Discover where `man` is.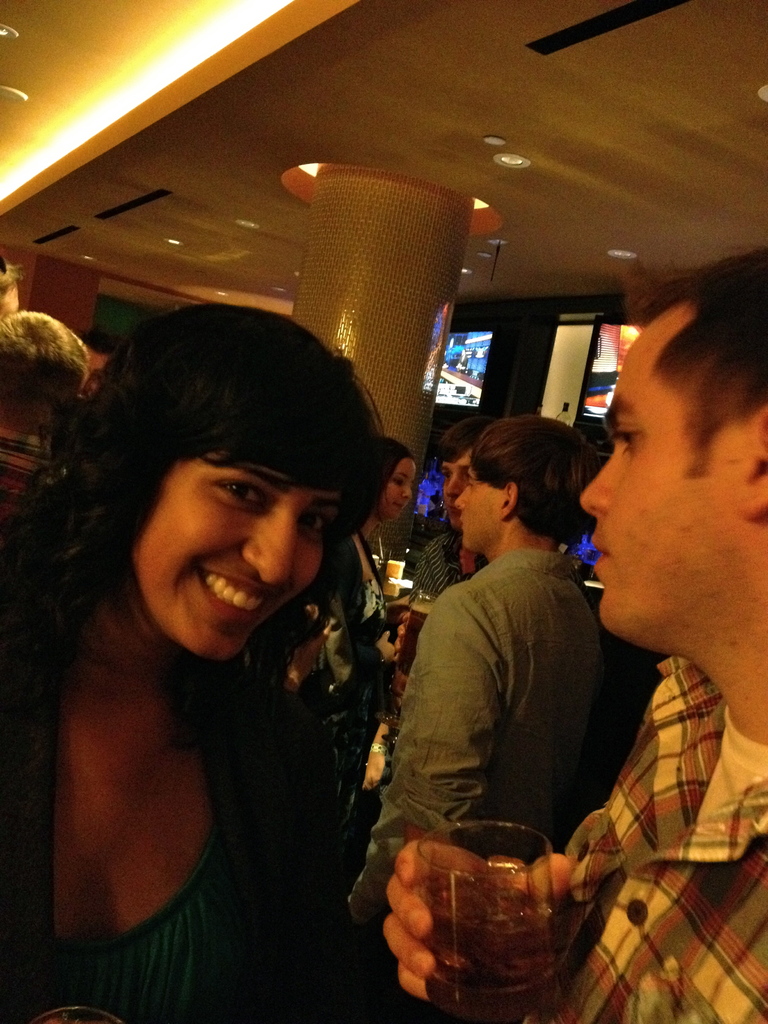
Discovered at l=0, t=257, r=30, b=317.
